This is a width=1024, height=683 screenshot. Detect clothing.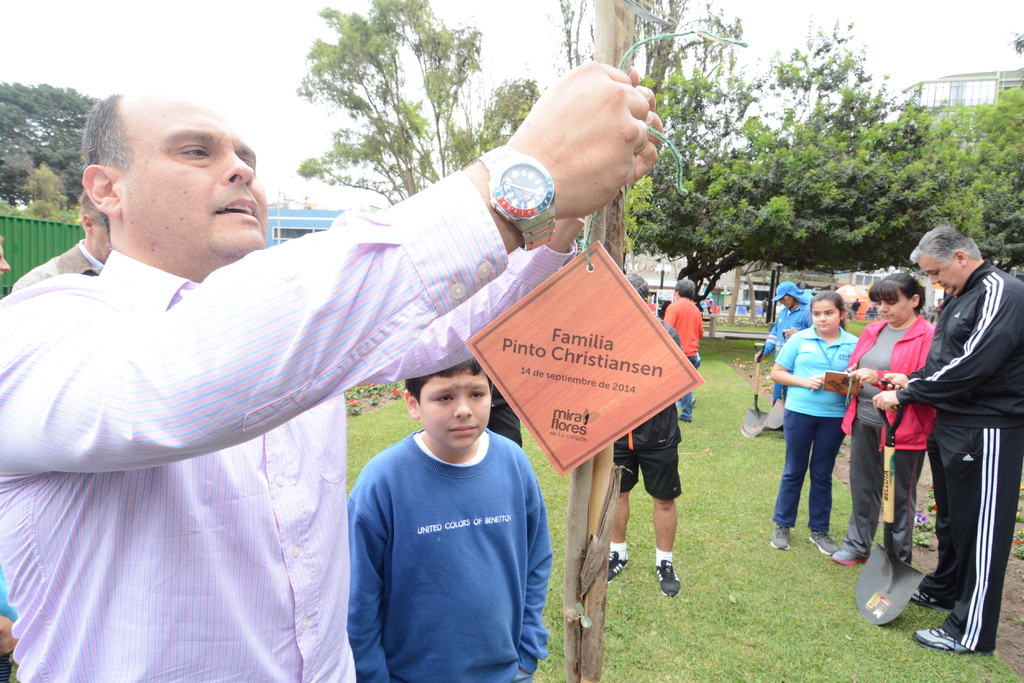
Rect(770, 323, 858, 533).
